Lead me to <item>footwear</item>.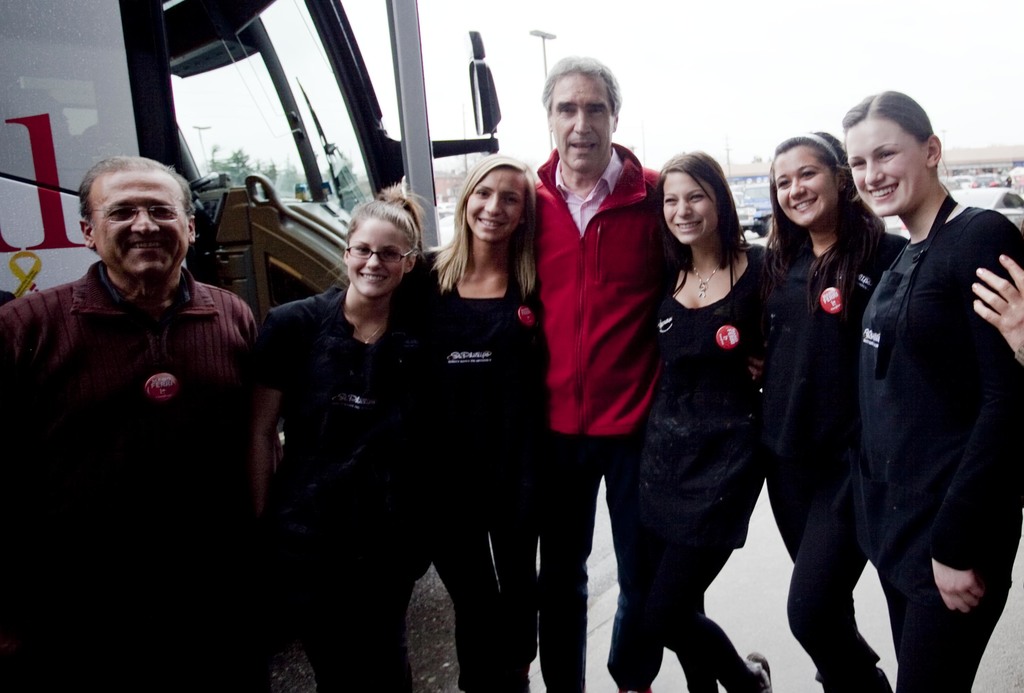
Lead to 744,650,776,692.
